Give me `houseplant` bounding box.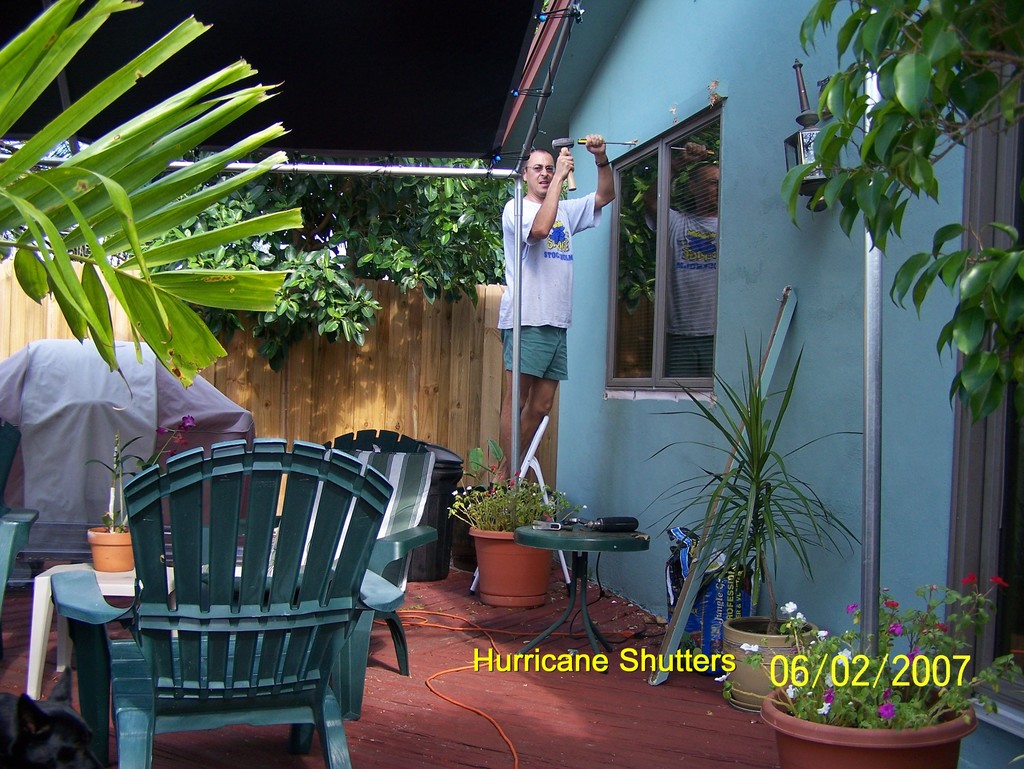
454 424 594 625.
